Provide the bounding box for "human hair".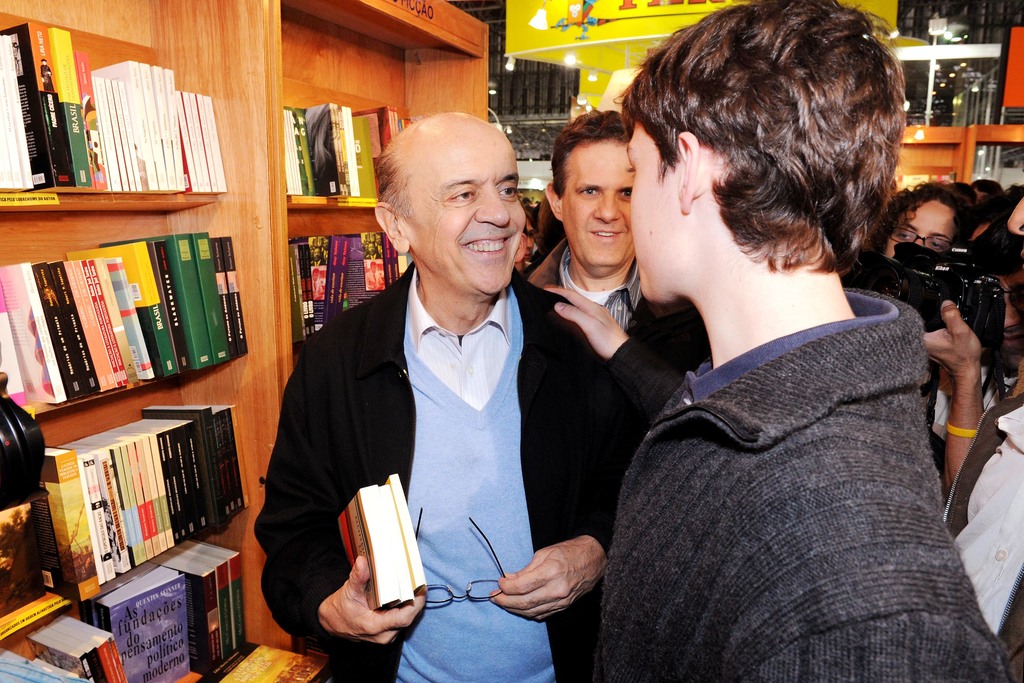
[left=862, top=180, right=973, bottom=258].
